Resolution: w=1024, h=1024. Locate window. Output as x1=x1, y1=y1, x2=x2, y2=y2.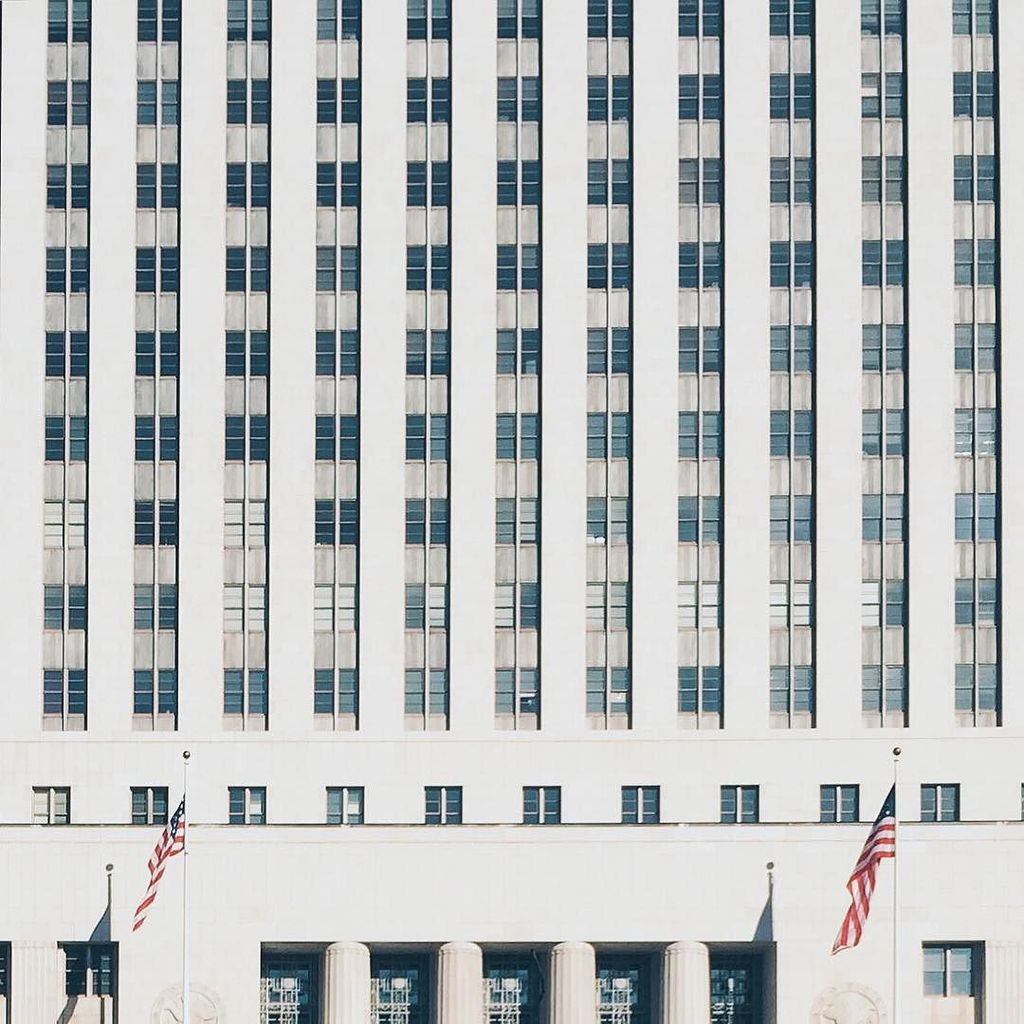
x1=53, y1=942, x2=113, y2=997.
